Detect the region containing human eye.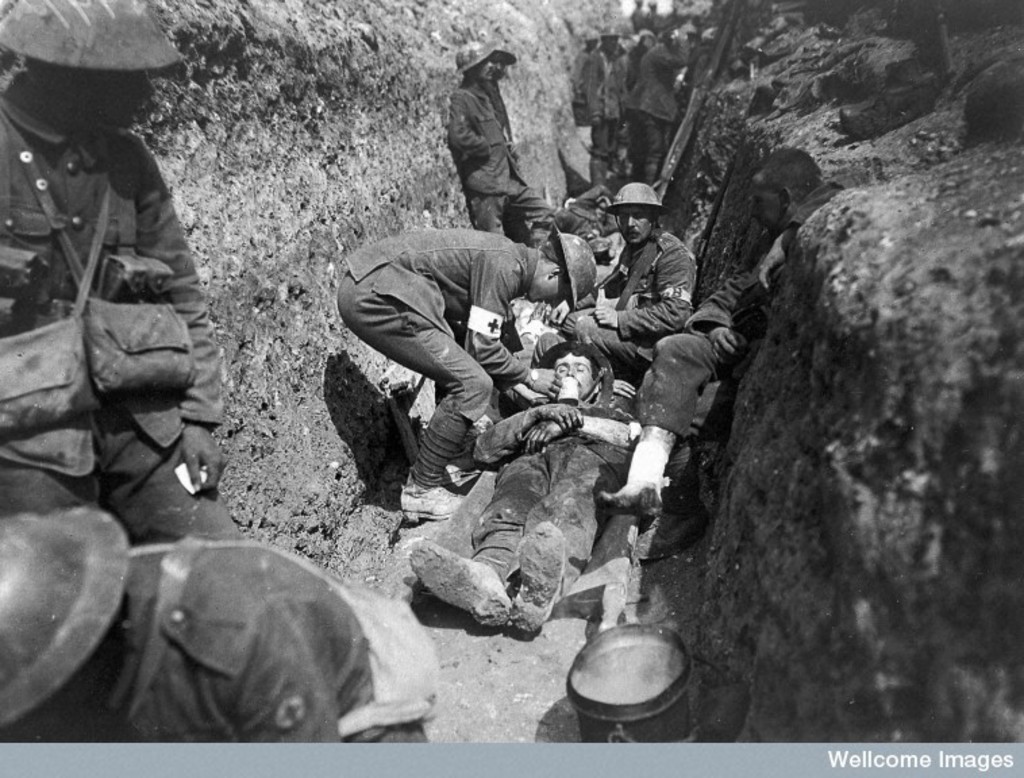
Rect(553, 292, 570, 301).
